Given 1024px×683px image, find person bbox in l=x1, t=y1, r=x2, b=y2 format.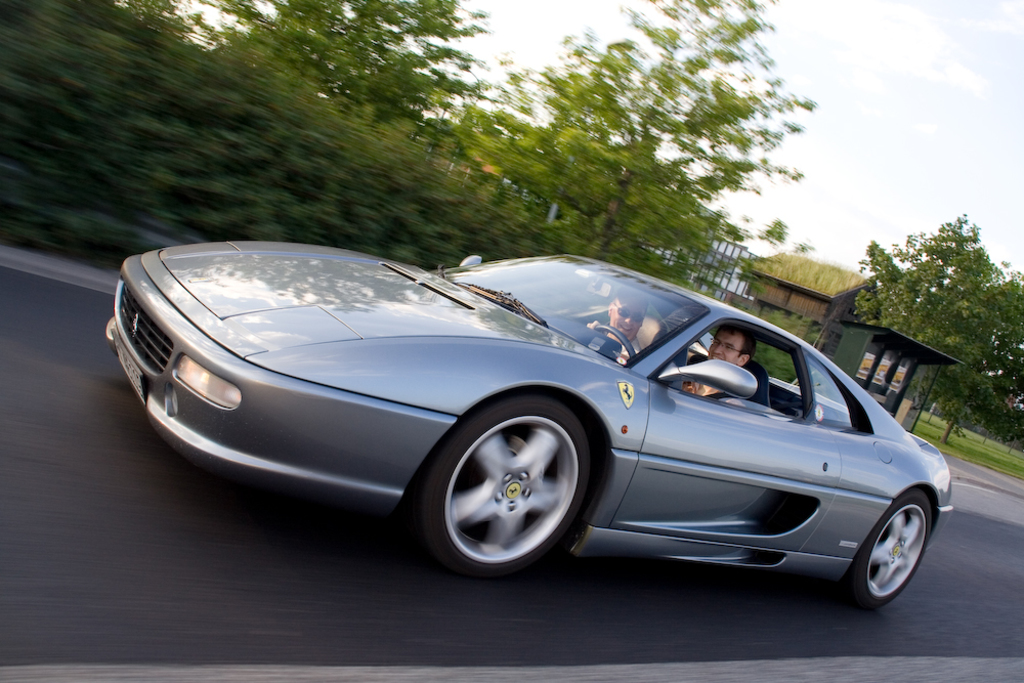
l=602, t=291, r=639, b=367.
